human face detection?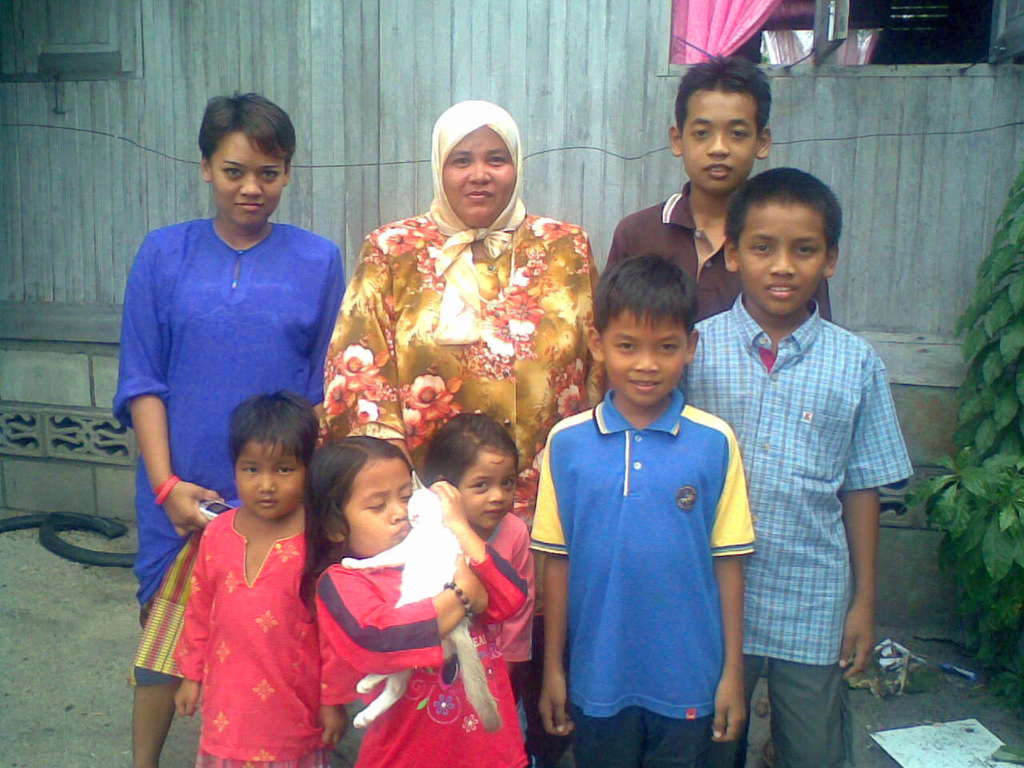
[left=207, top=130, right=285, bottom=230]
